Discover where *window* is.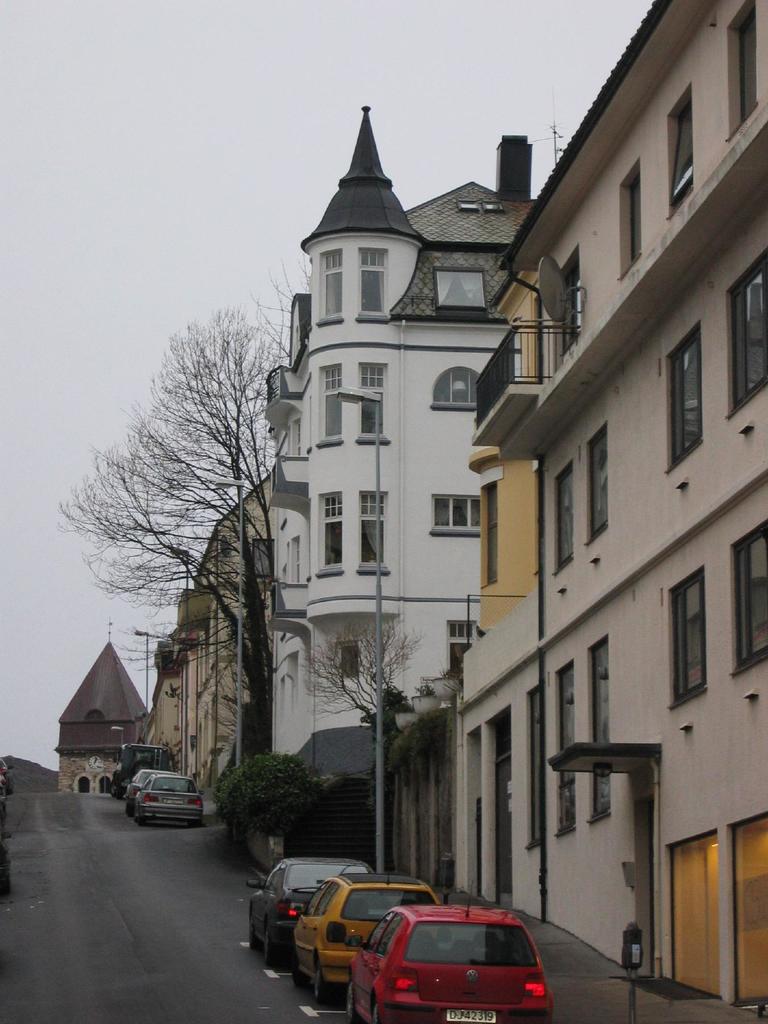
Discovered at bbox(618, 158, 642, 285).
